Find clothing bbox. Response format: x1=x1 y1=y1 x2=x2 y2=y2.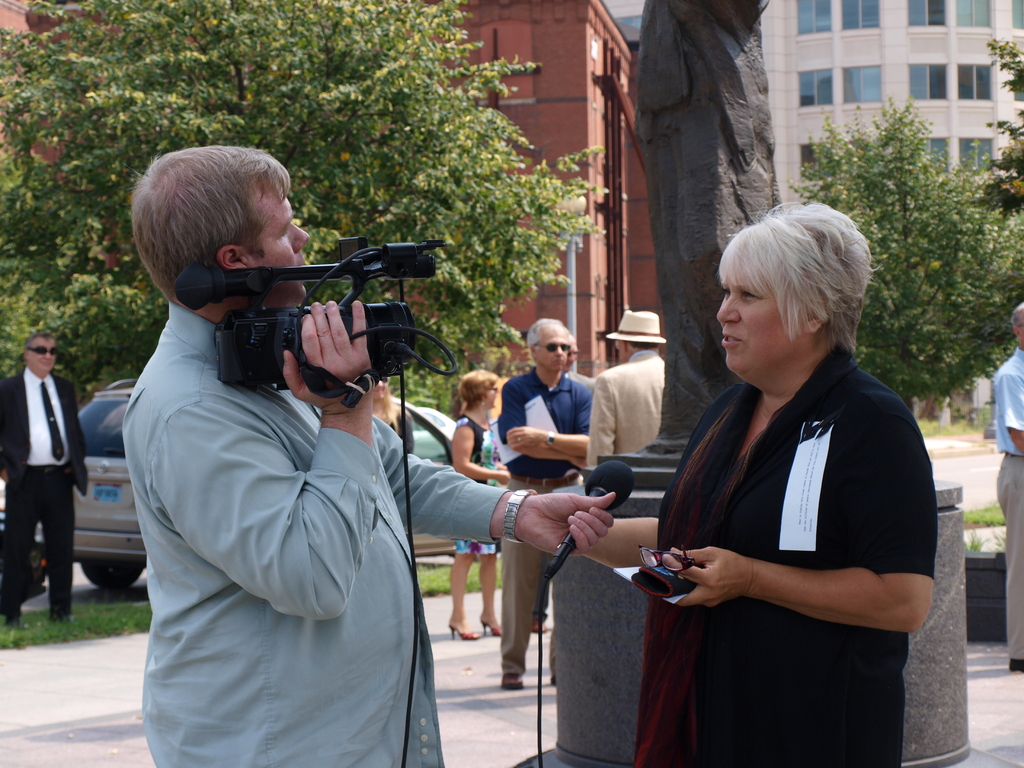
x1=452 y1=413 x2=502 y2=556.
